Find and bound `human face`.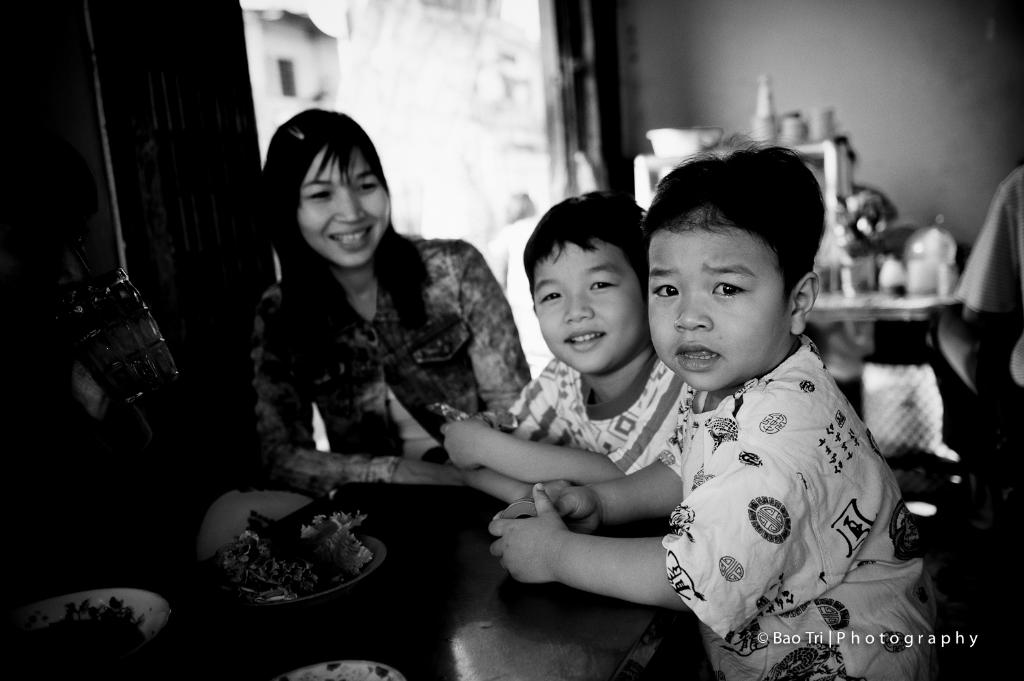
Bound: crop(303, 146, 387, 272).
